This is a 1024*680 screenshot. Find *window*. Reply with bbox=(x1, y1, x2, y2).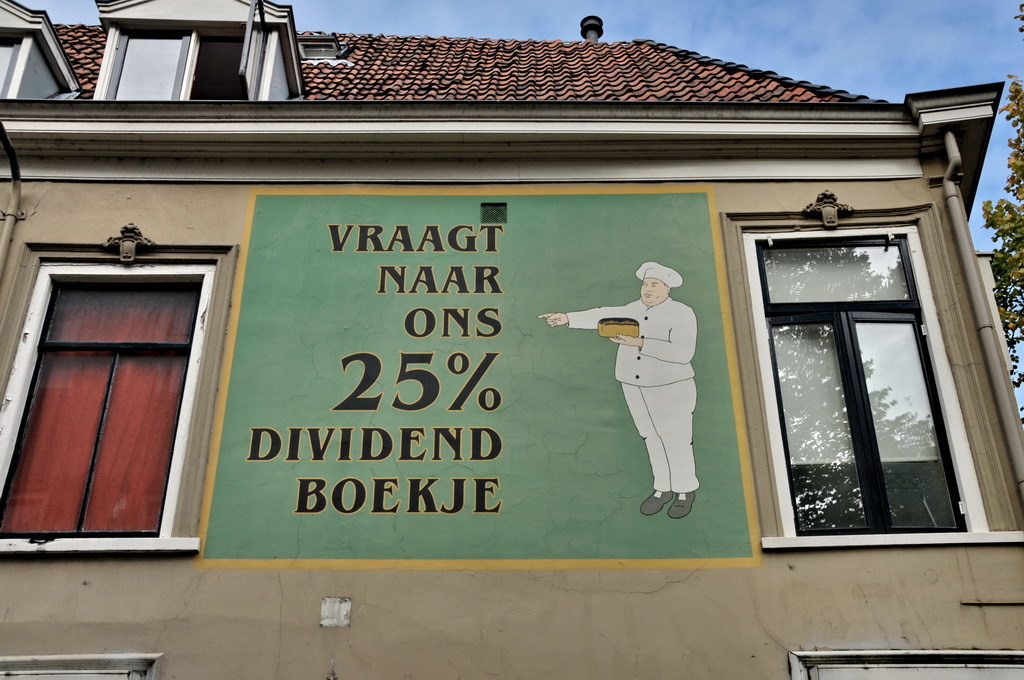
bbox=(106, 0, 272, 100).
